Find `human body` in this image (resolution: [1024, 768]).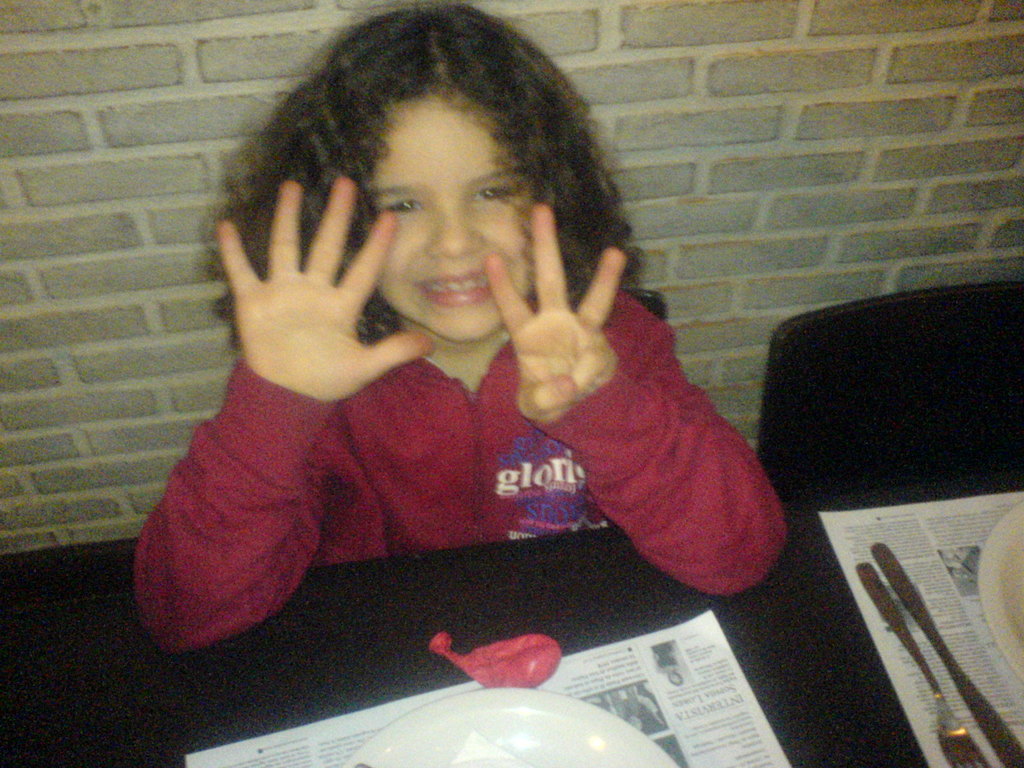
bbox=(115, 81, 714, 671).
